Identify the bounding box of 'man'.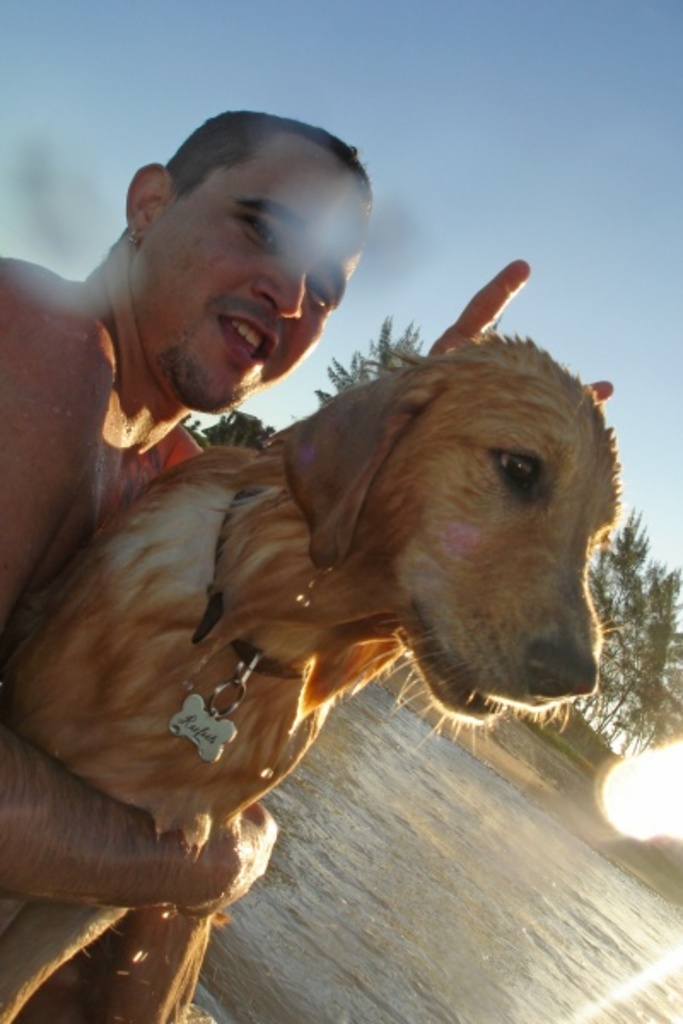
{"x1": 0, "y1": 113, "x2": 371, "y2": 915}.
